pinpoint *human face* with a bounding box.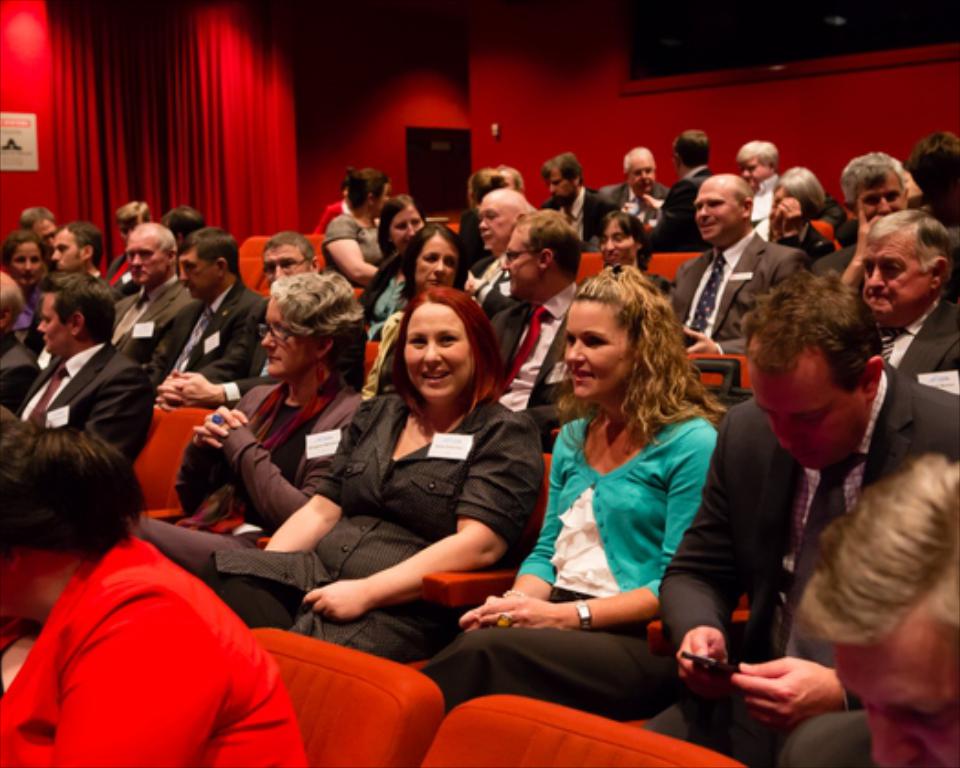
x1=126 y1=238 x2=166 y2=285.
